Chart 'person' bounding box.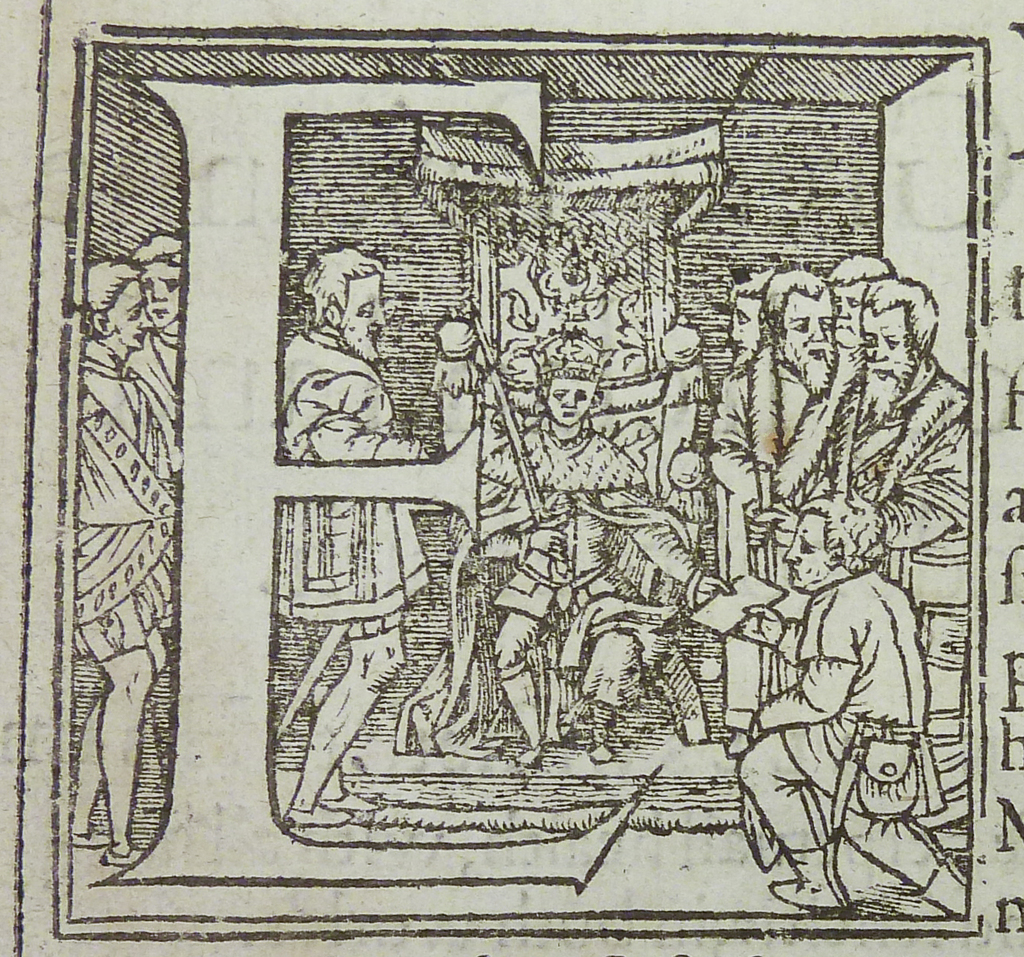
Charted: crop(68, 257, 184, 863).
